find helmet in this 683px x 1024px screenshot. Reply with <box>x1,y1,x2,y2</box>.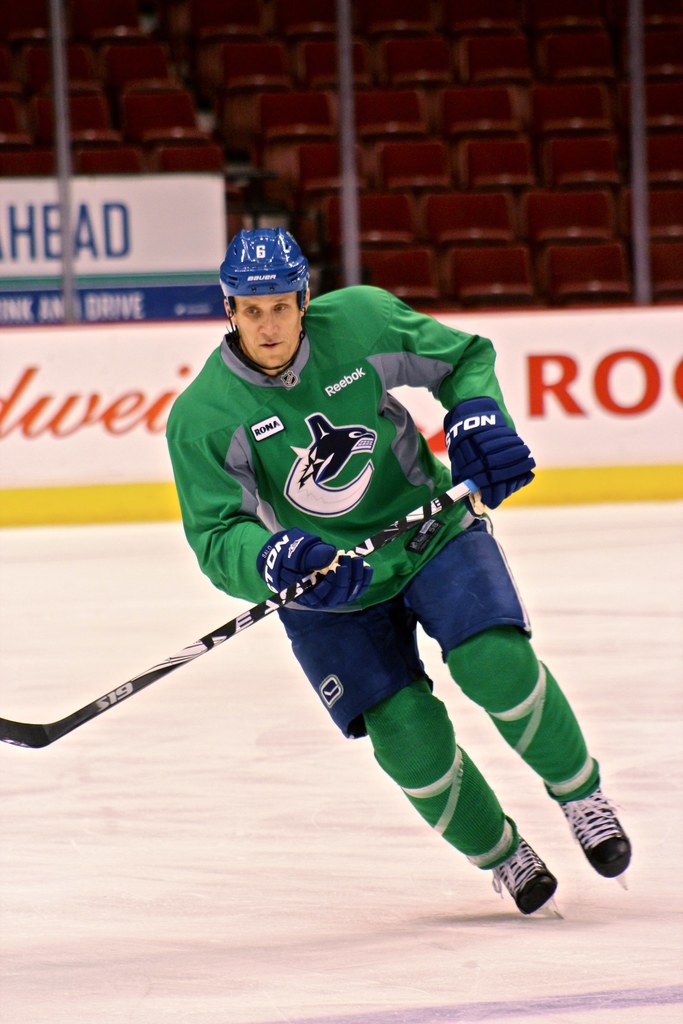
<box>219,223,317,379</box>.
